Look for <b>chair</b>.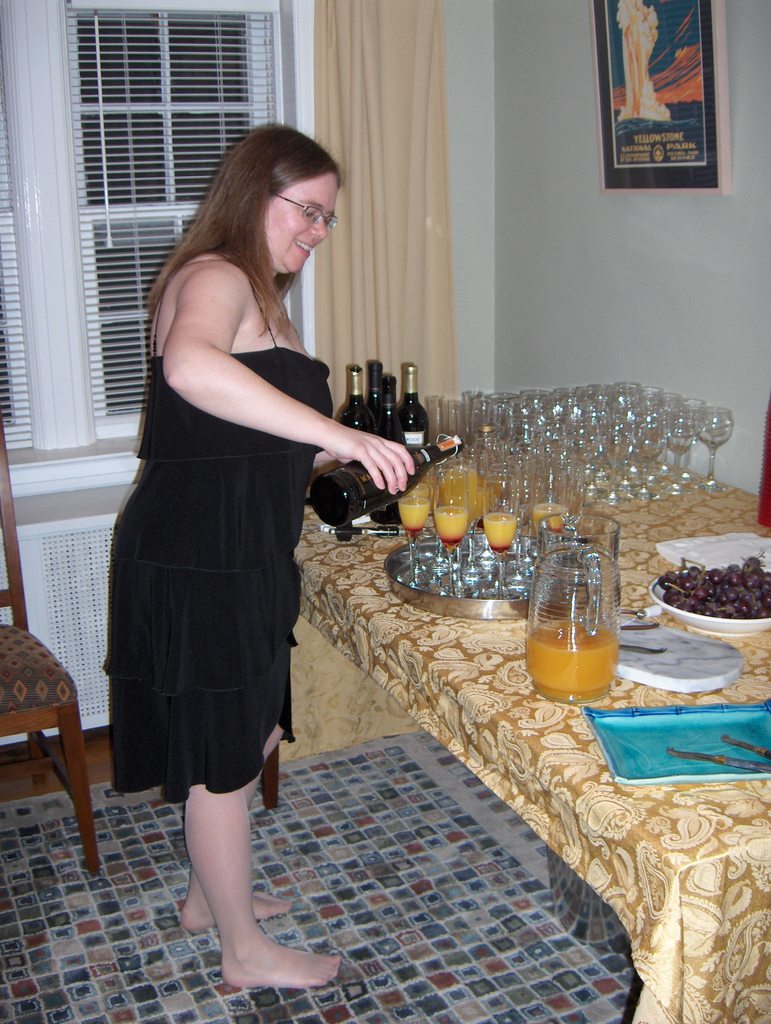
Found: rect(0, 417, 112, 879).
